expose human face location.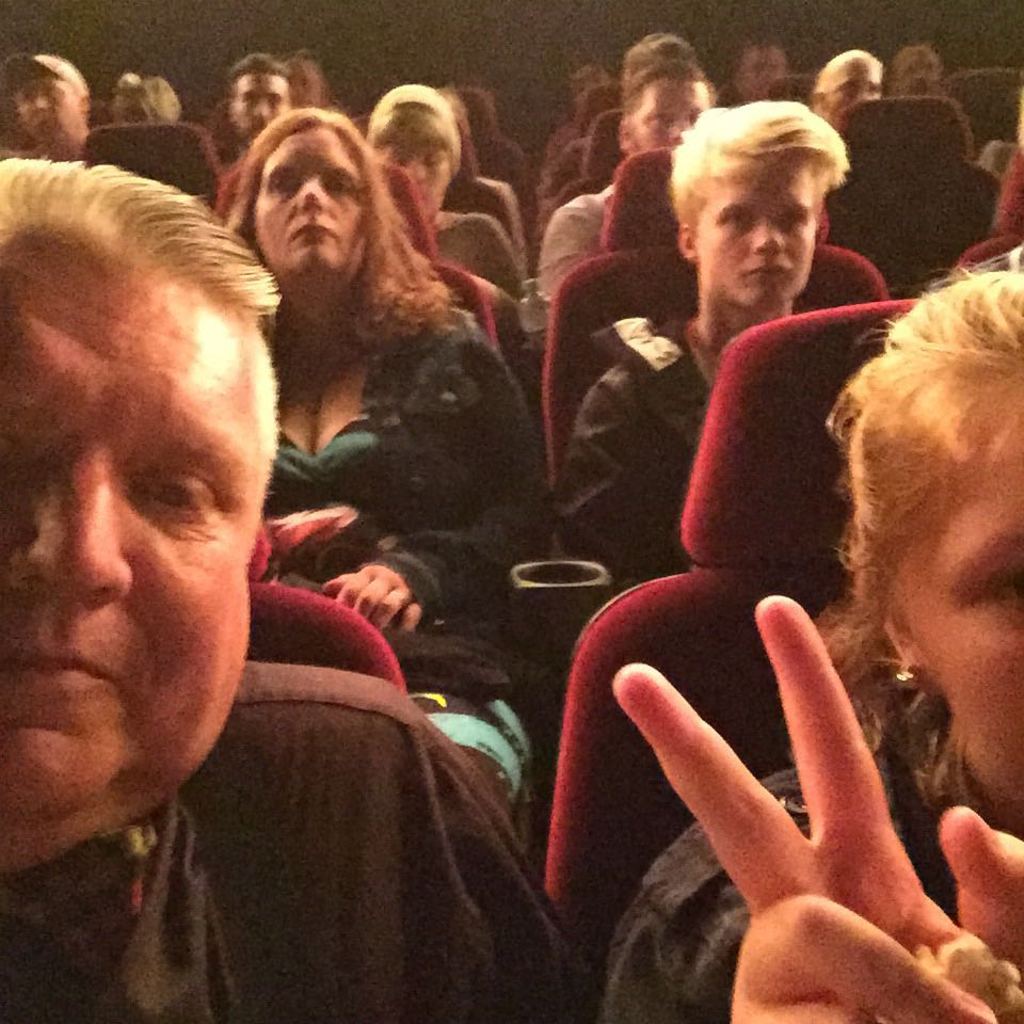
Exposed at 897, 441, 1023, 761.
